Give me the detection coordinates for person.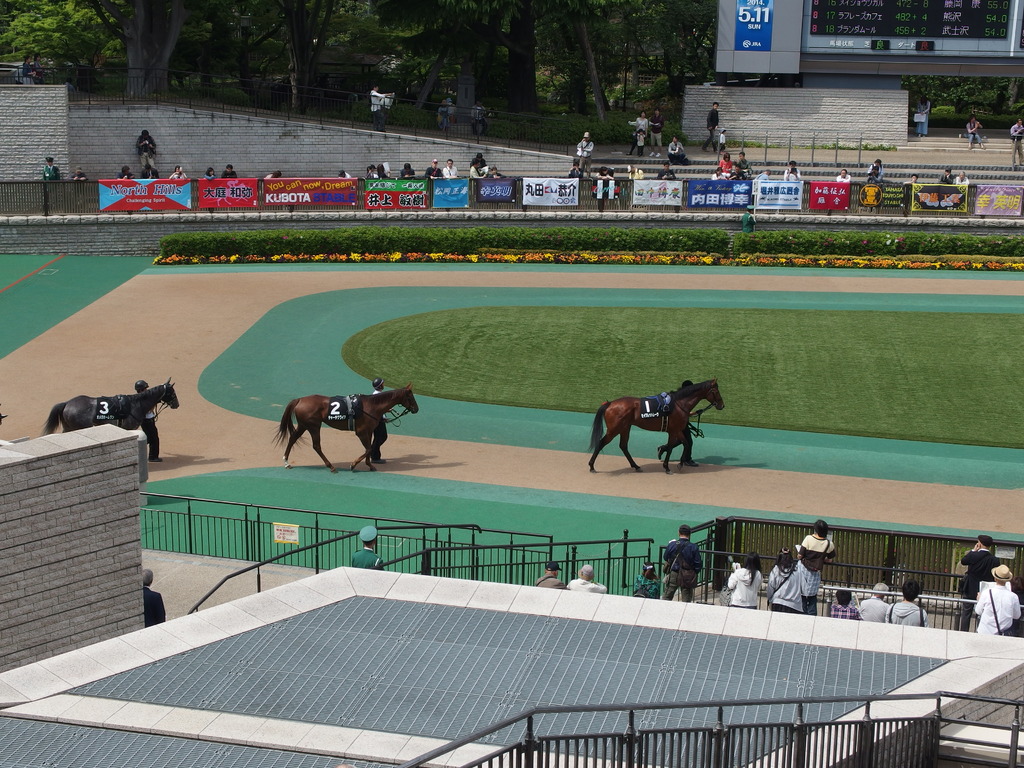
x1=23 y1=60 x2=31 y2=88.
